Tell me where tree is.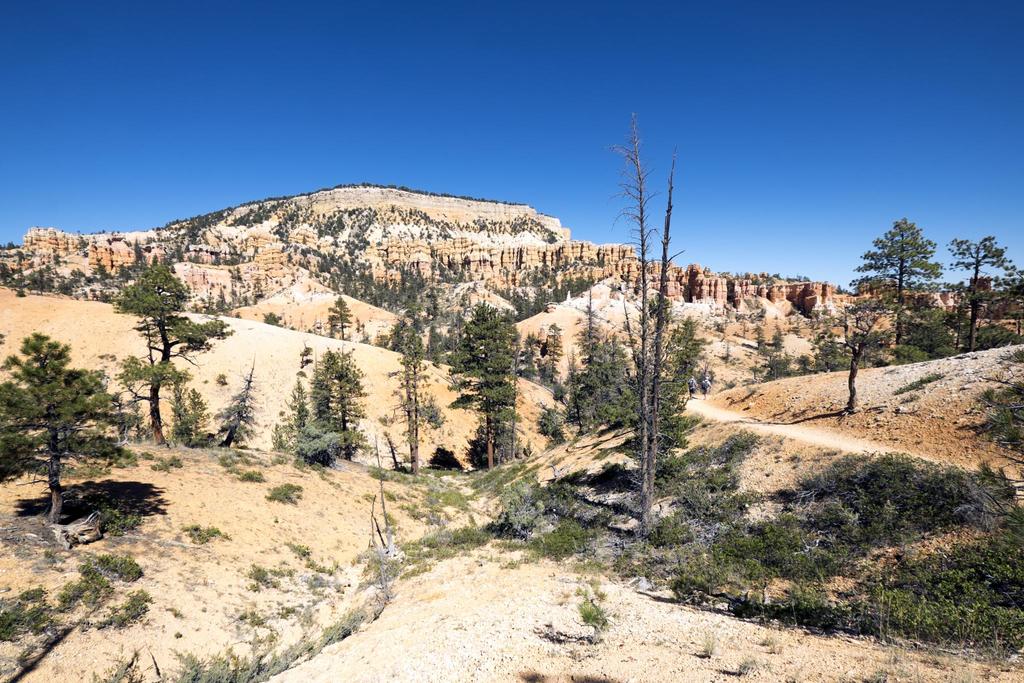
tree is at rect(608, 111, 687, 533).
